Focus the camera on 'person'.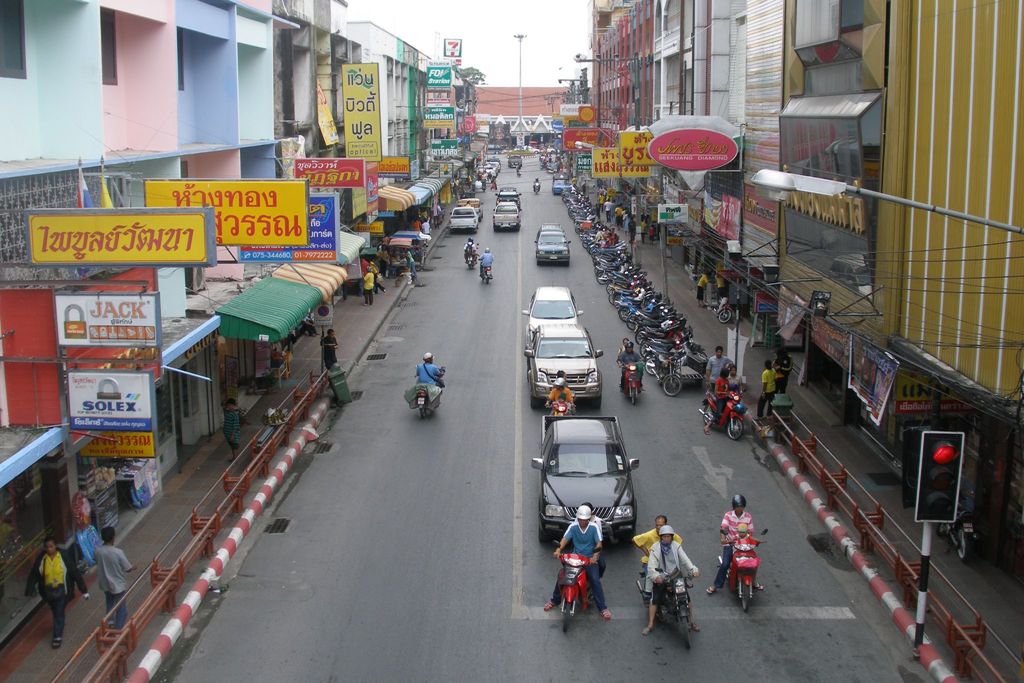
Focus region: region(91, 528, 134, 629).
